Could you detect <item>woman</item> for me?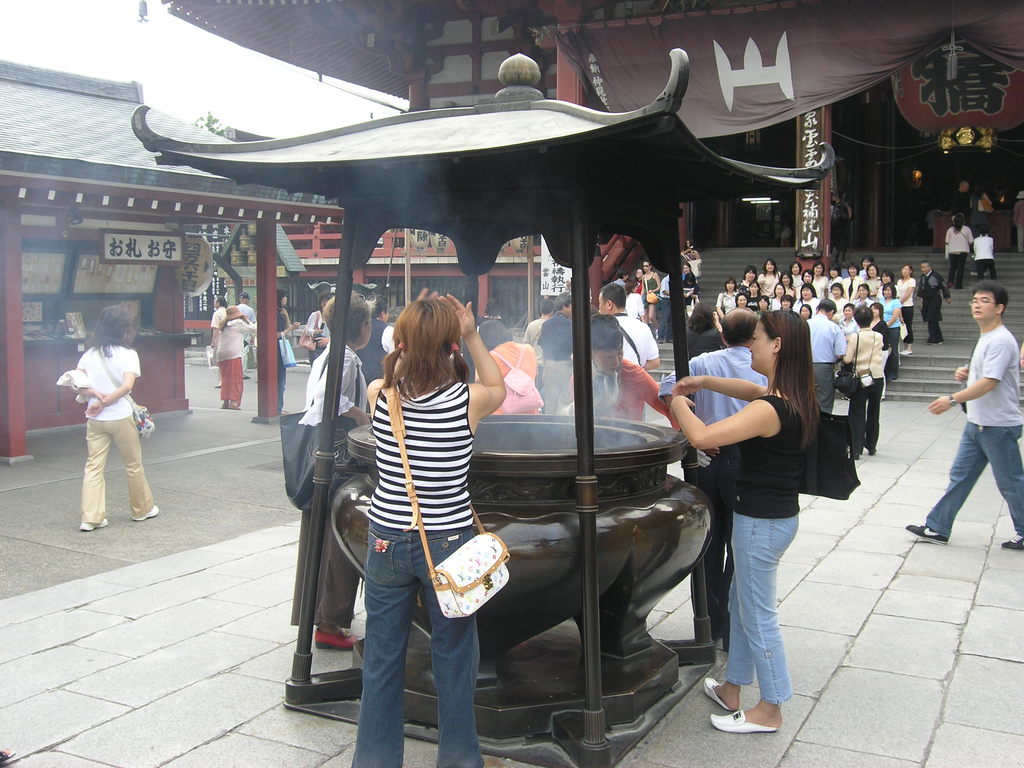
Detection result: bbox=(301, 294, 330, 373).
